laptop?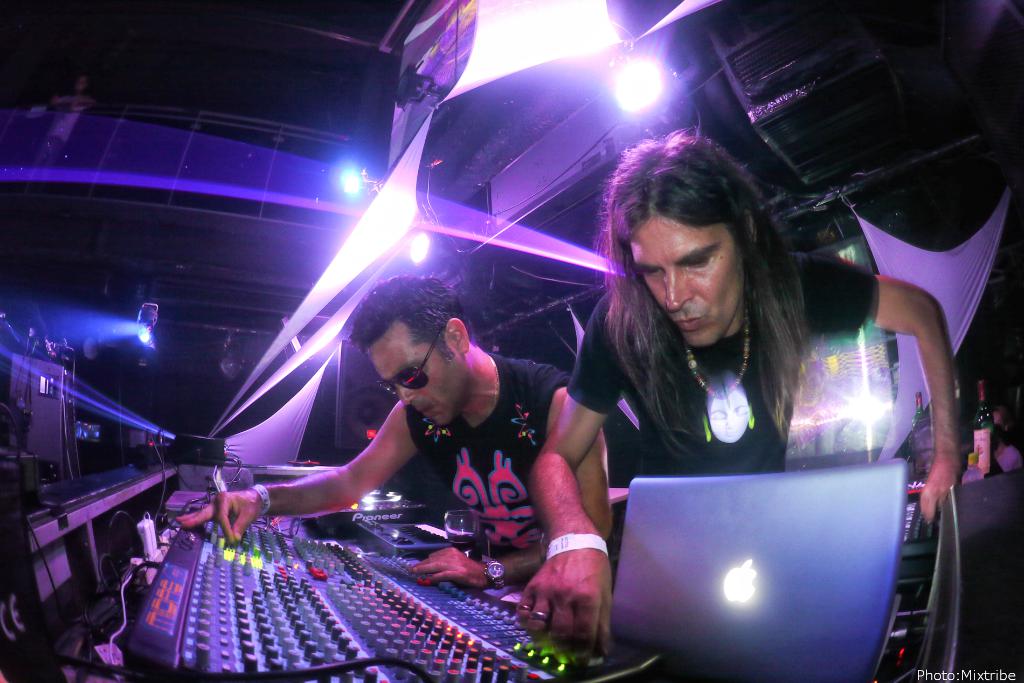
[left=608, top=459, right=931, bottom=680]
